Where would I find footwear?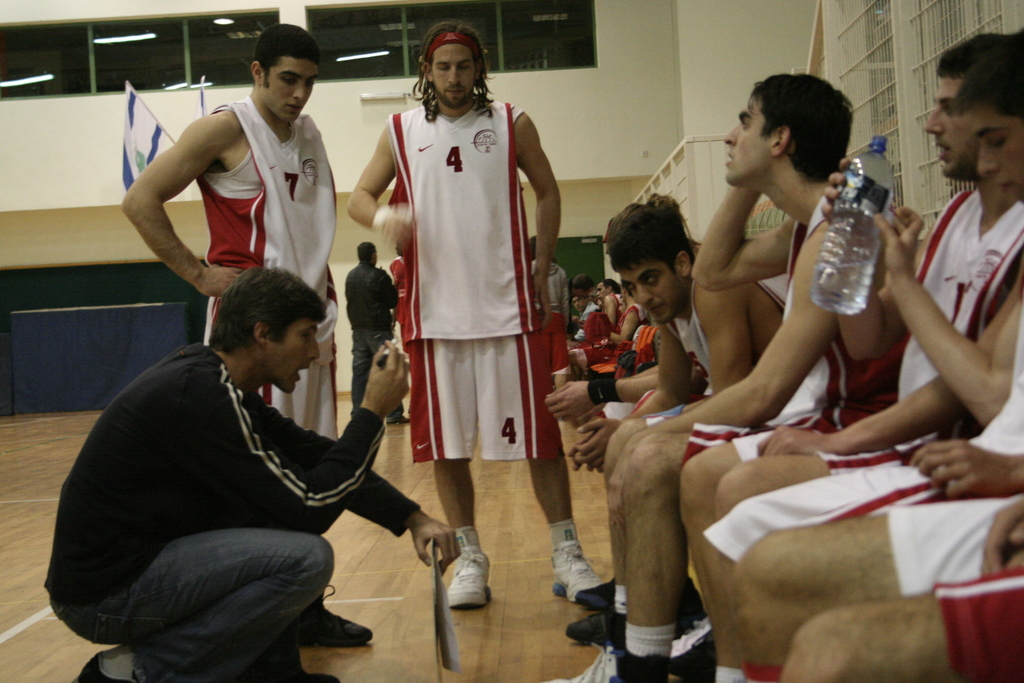
At [566,611,701,646].
